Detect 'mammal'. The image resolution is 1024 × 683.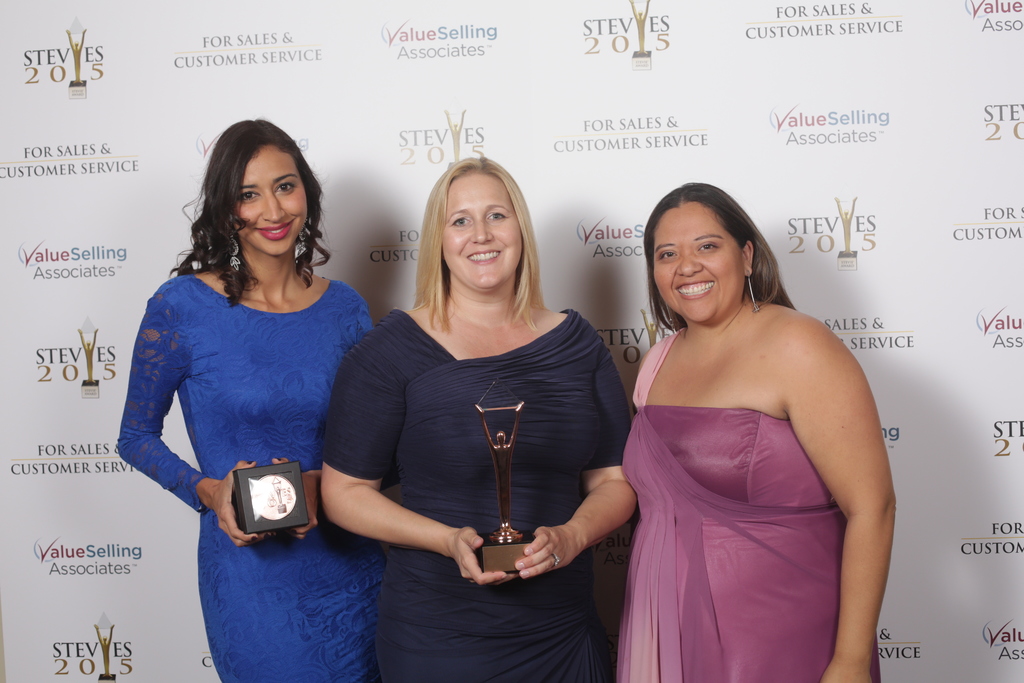
bbox=(315, 159, 630, 641).
